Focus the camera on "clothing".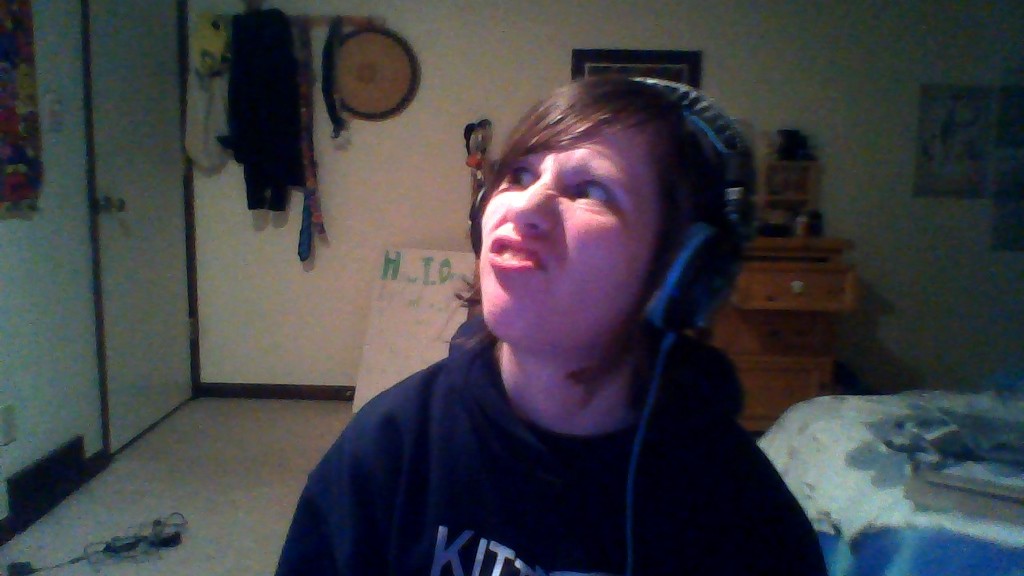
Focus region: [230, 290, 842, 574].
